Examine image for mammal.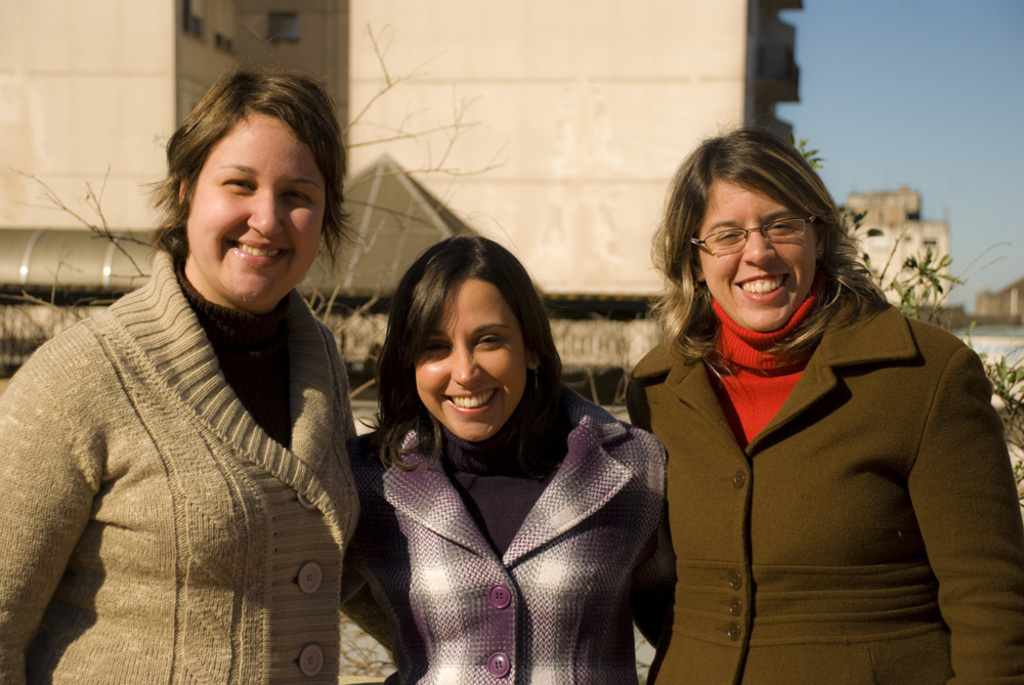
Examination result: <box>342,225,665,684</box>.
